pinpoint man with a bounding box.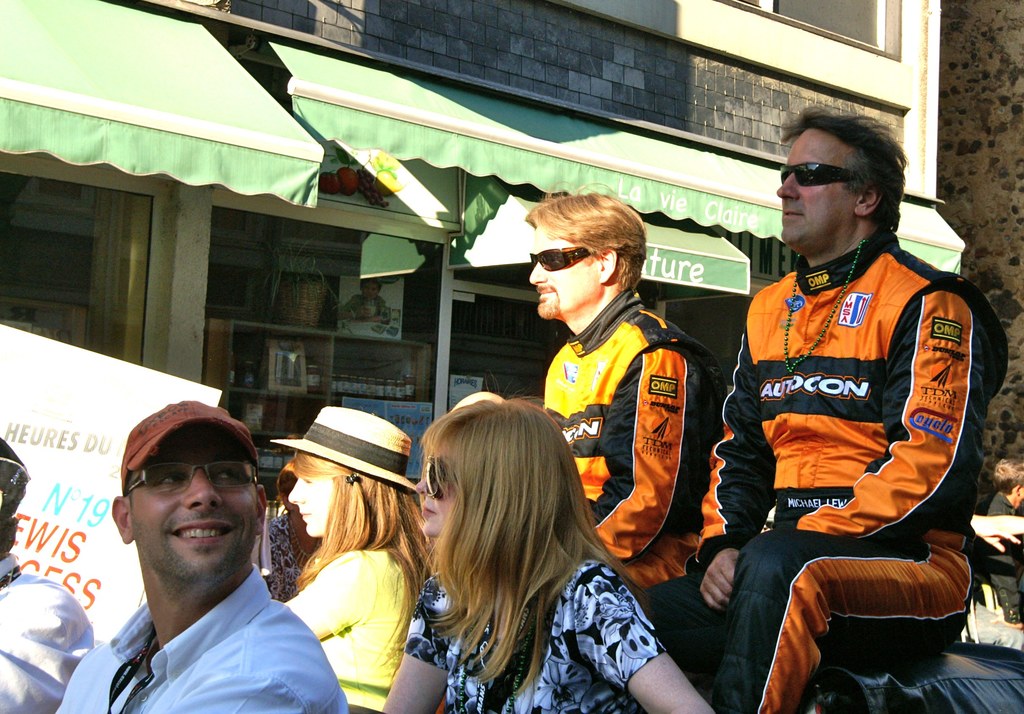
detection(43, 395, 360, 713).
